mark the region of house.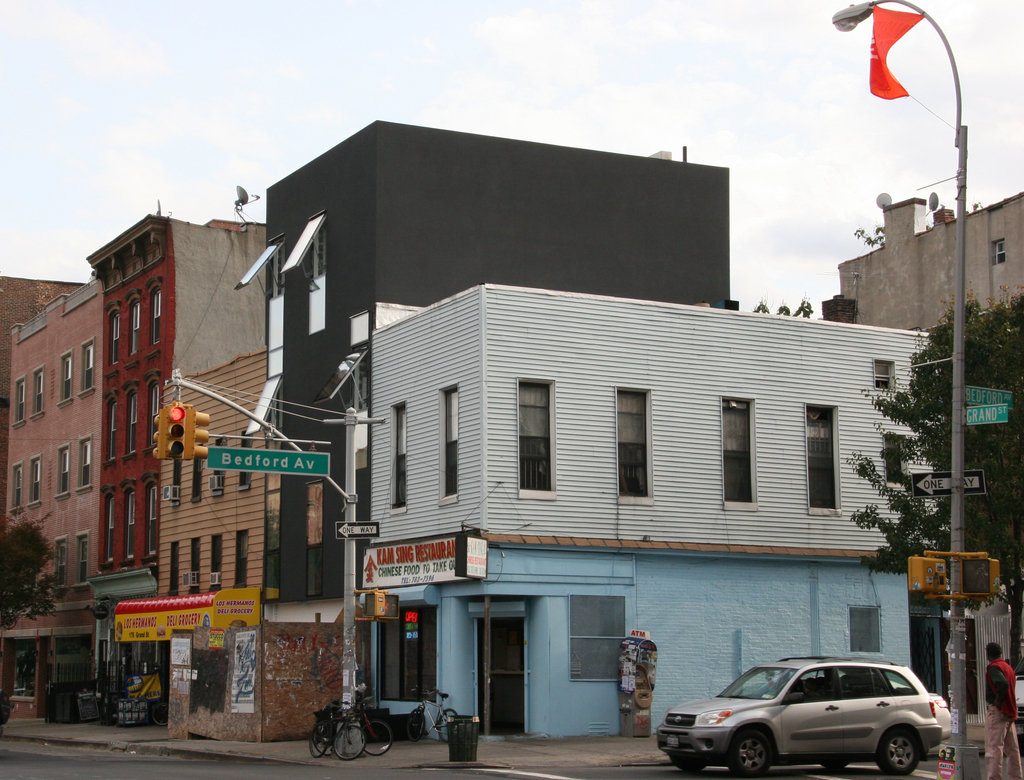
Region: 0/211/344/733.
